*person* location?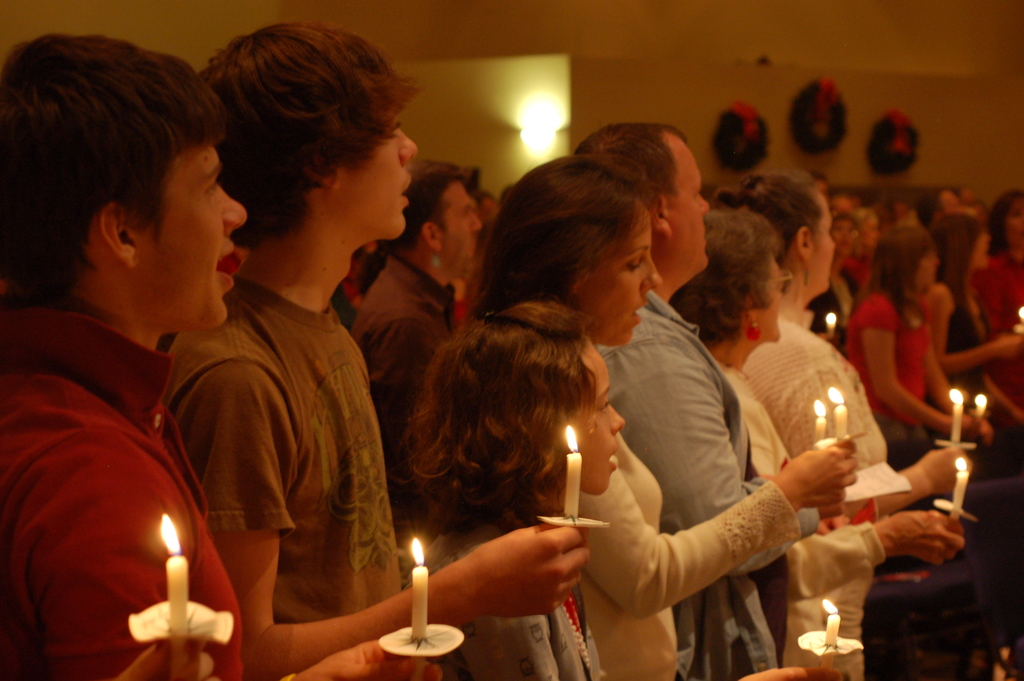
bbox(991, 186, 1023, 421)
